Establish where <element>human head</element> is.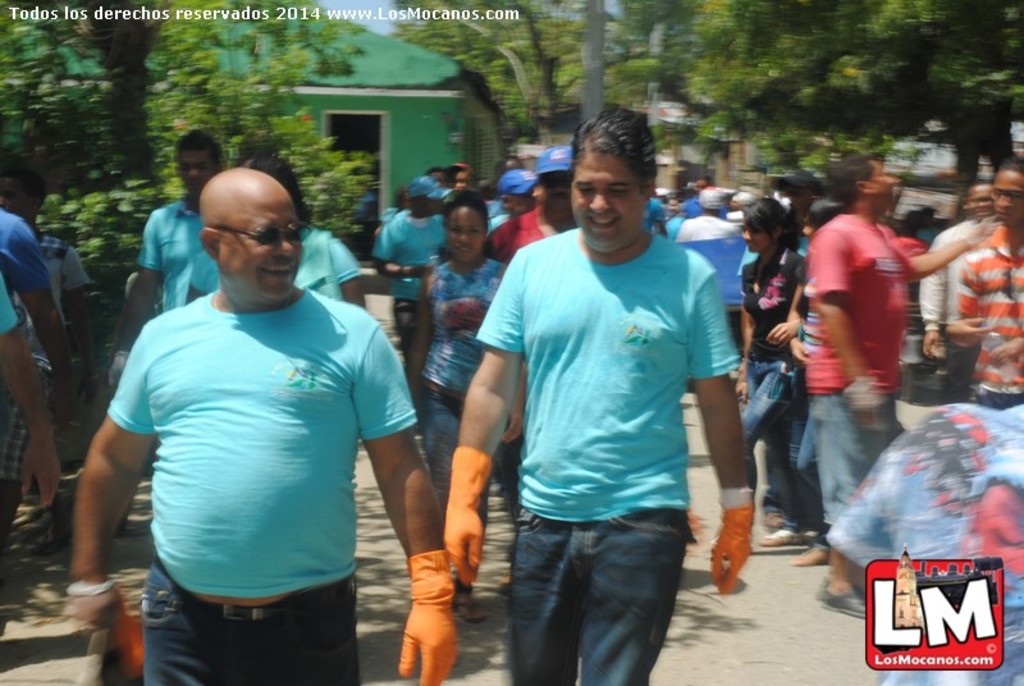
Established at l=919, t=202, r=936, b=232.
